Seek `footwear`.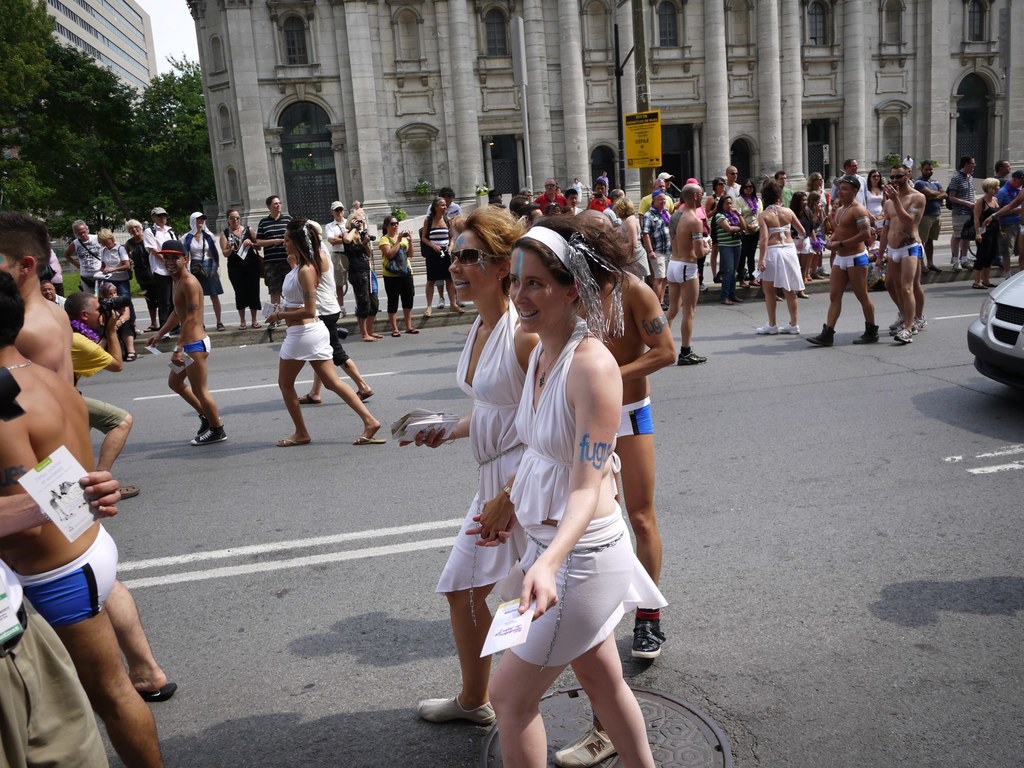
(x1=782, y1=321, x2=795, y2=338).
